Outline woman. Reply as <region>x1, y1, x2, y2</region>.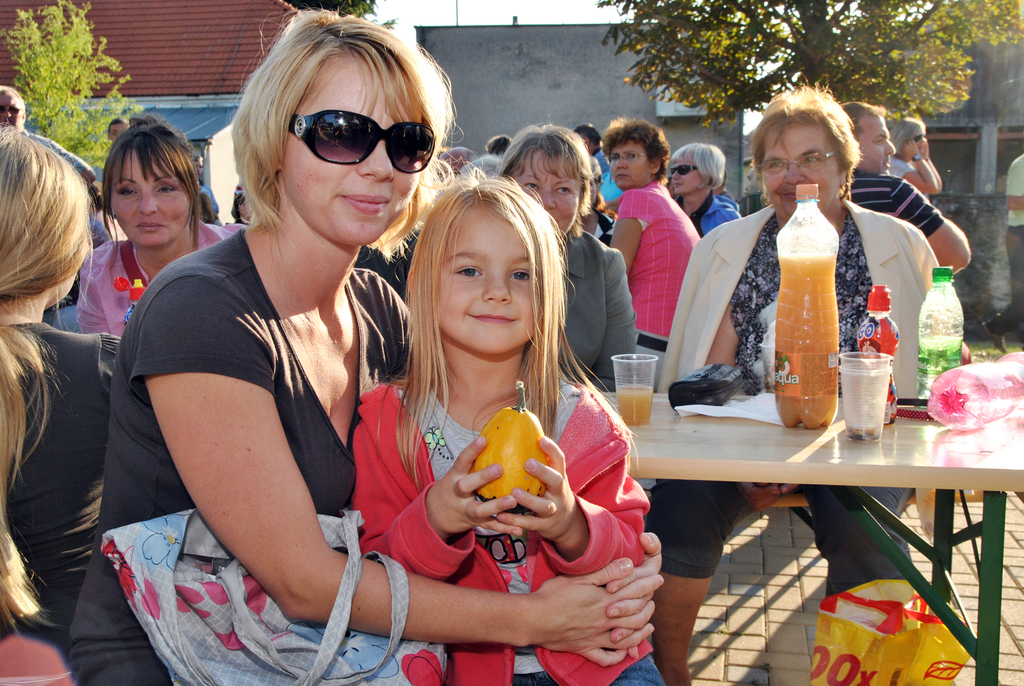
<region>124, 75, 532, 681</region>.
